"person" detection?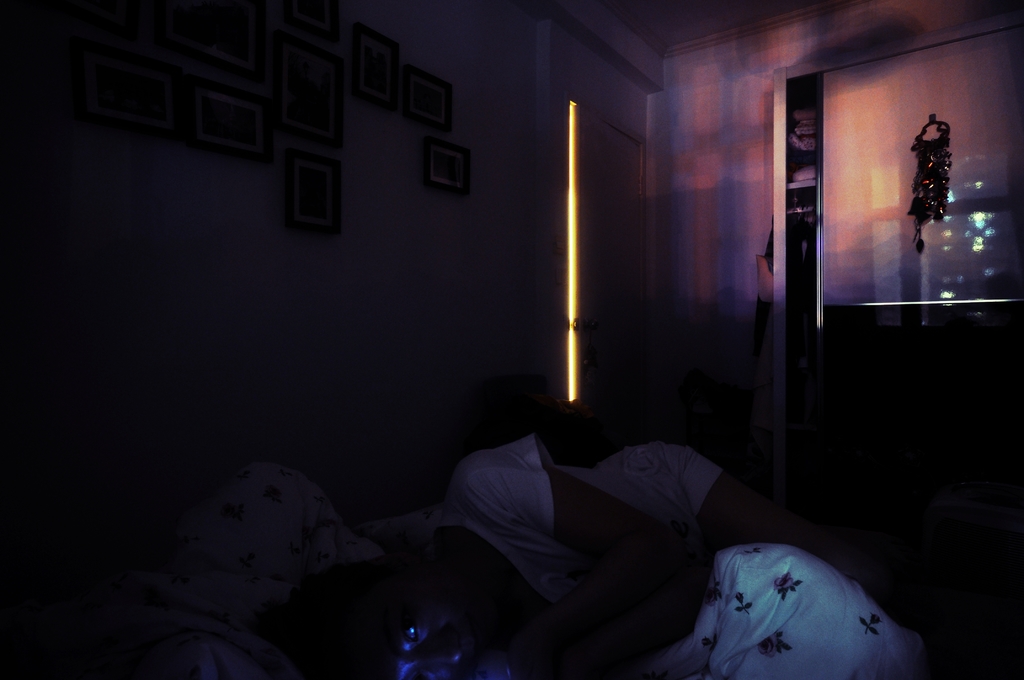
x1=180 y1=426 x2=796 y2=679
